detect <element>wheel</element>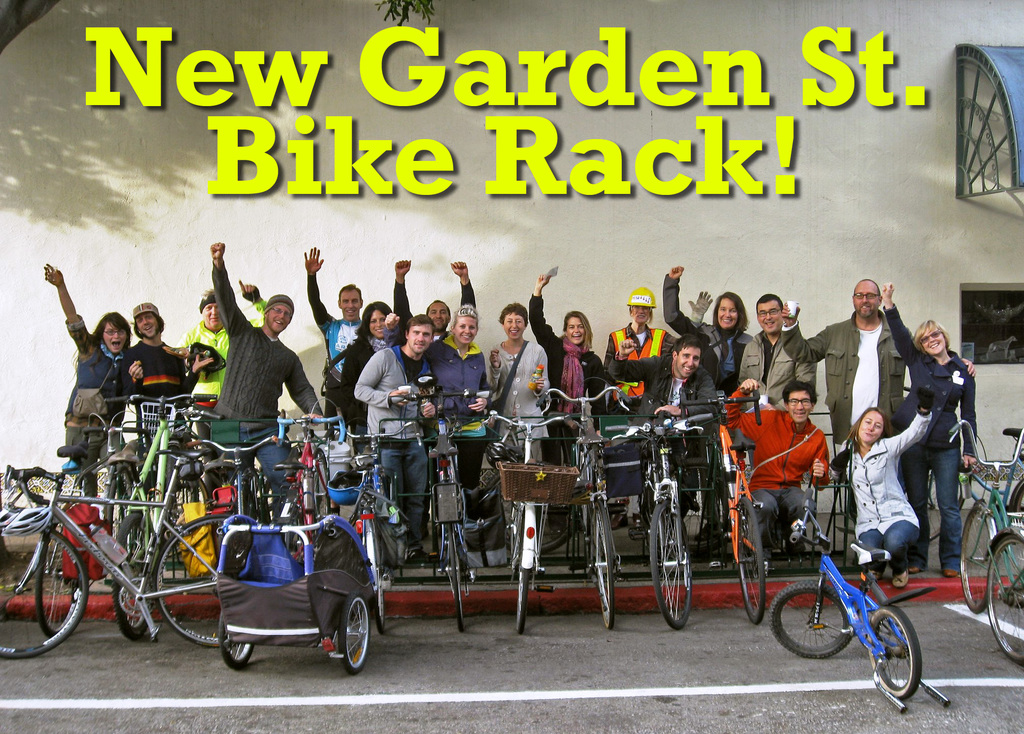
925 476 940 543
